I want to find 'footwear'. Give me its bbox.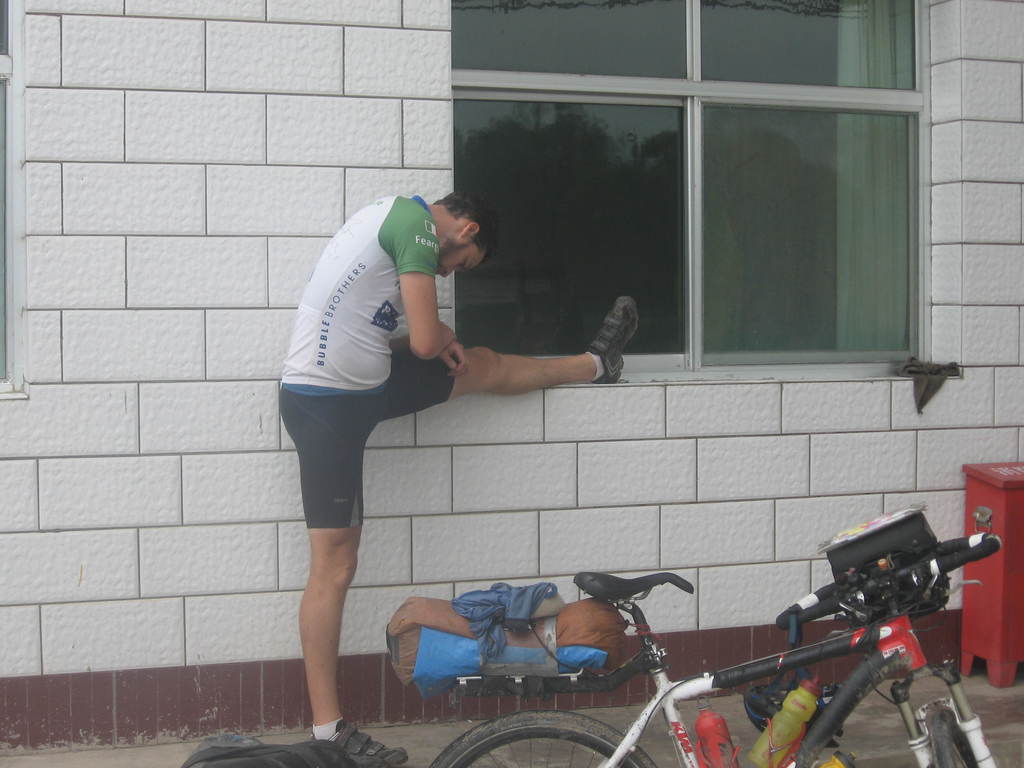
region(577, 305, 647, 383).
